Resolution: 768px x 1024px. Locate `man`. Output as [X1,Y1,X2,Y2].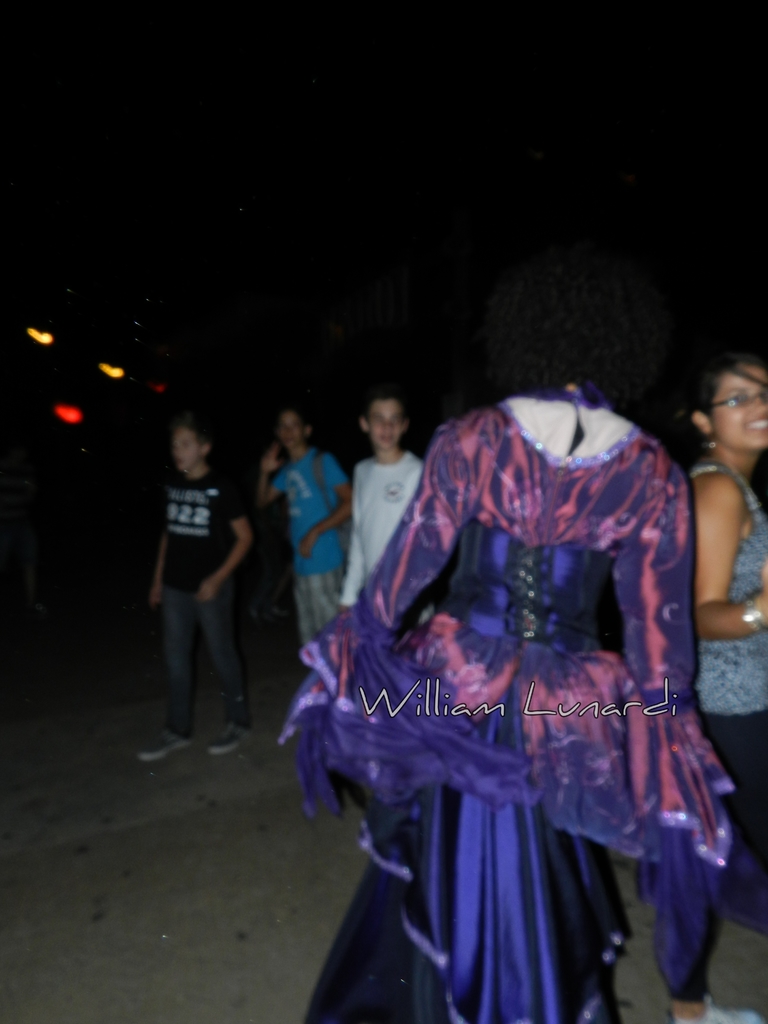
[339,396,428,621].
